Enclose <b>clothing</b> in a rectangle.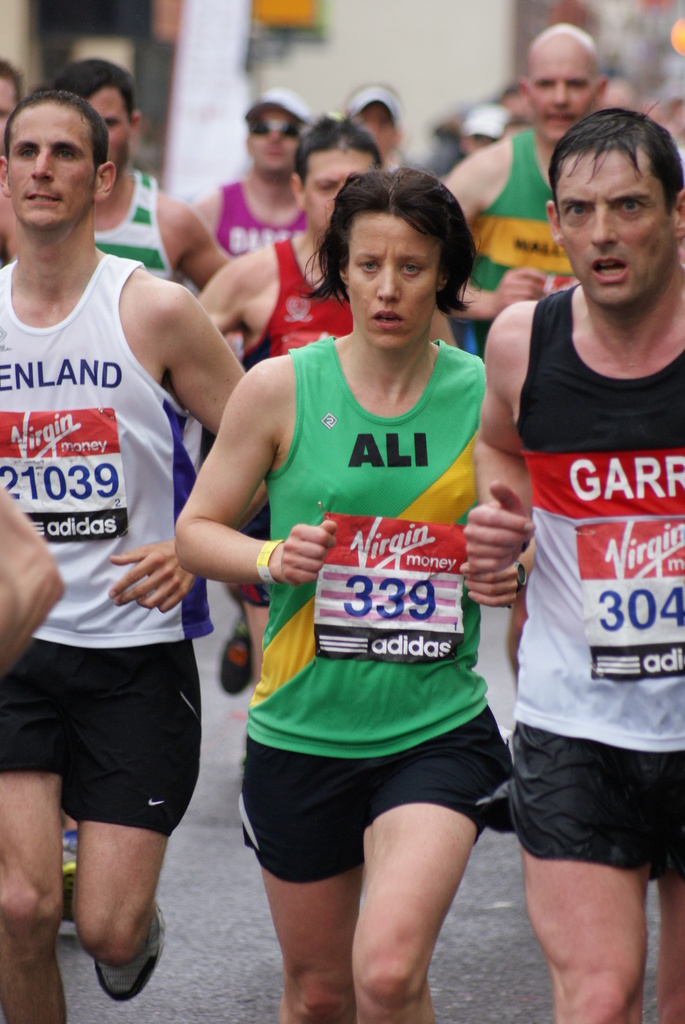
<region>508, 280, 684, 757</region>.
